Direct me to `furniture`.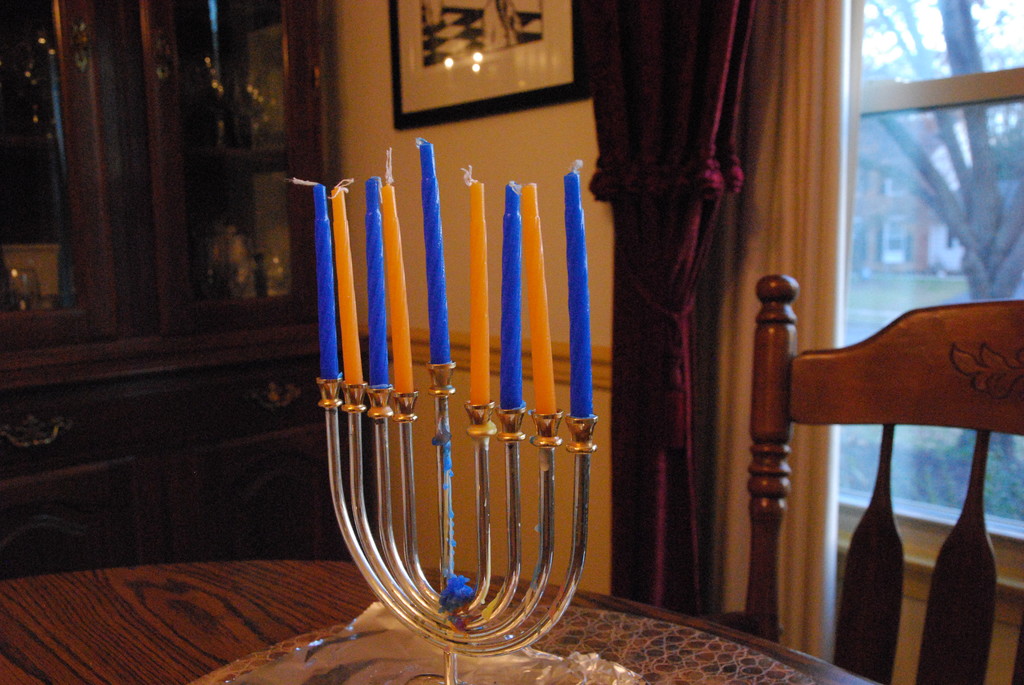
Direction: crop(0, 0, 376, 565).
